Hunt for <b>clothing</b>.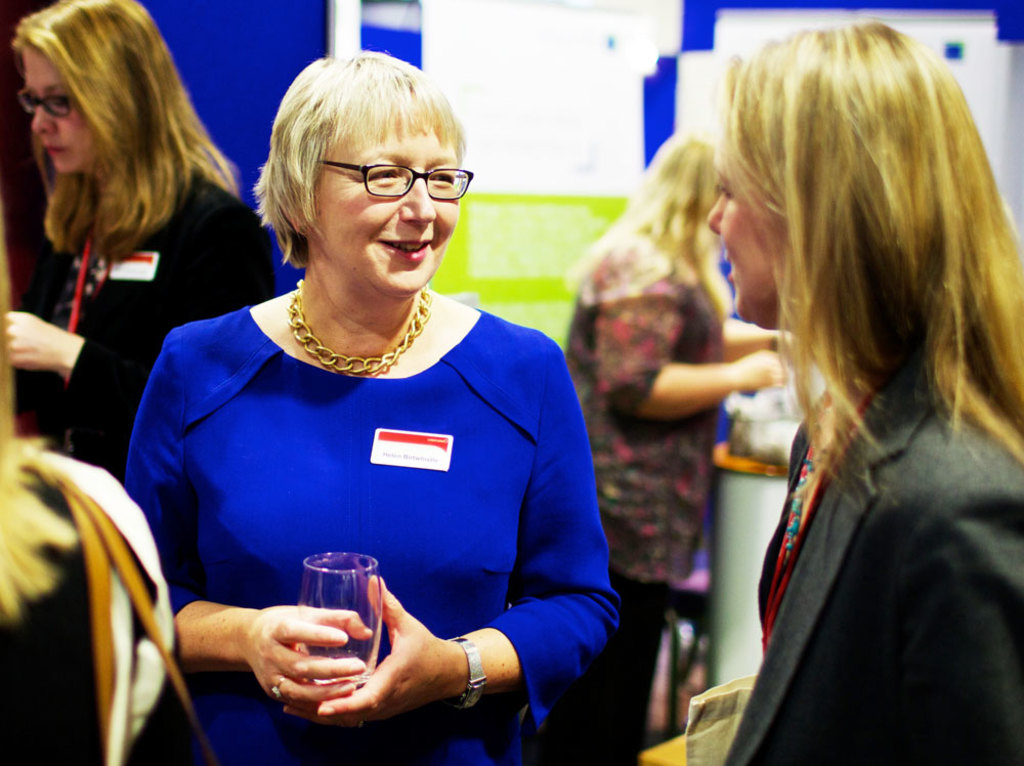
Hunted down at locate(133, 259, 617, 733).
